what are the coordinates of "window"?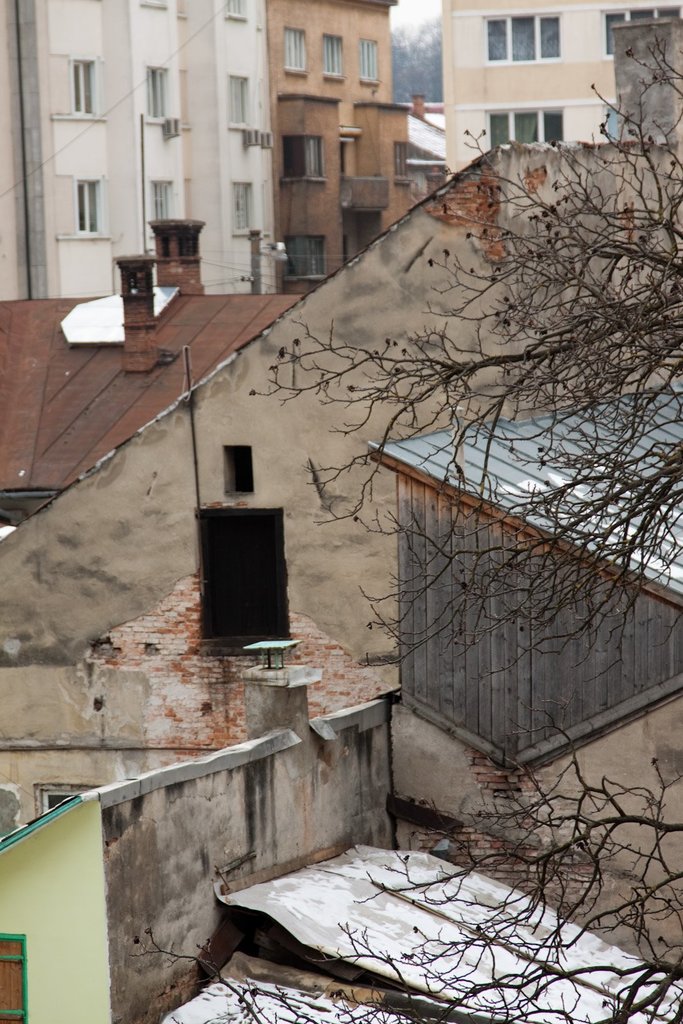
{"x1": 66, "y1": 48, "x2": 101, "y2": 121}.
